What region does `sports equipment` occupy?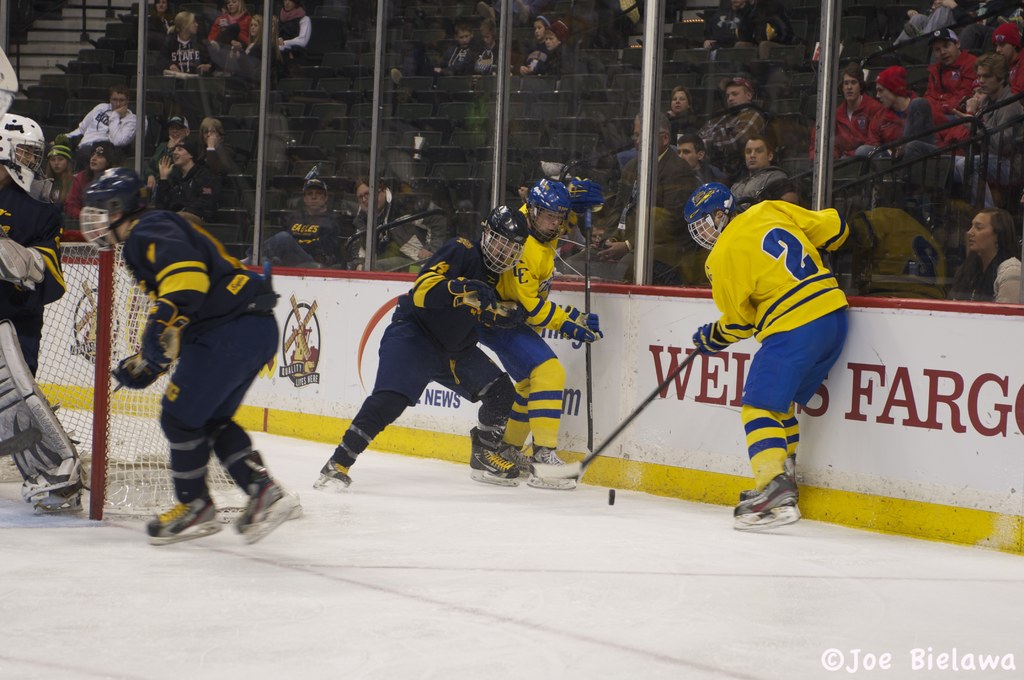
29/242/255/524.
